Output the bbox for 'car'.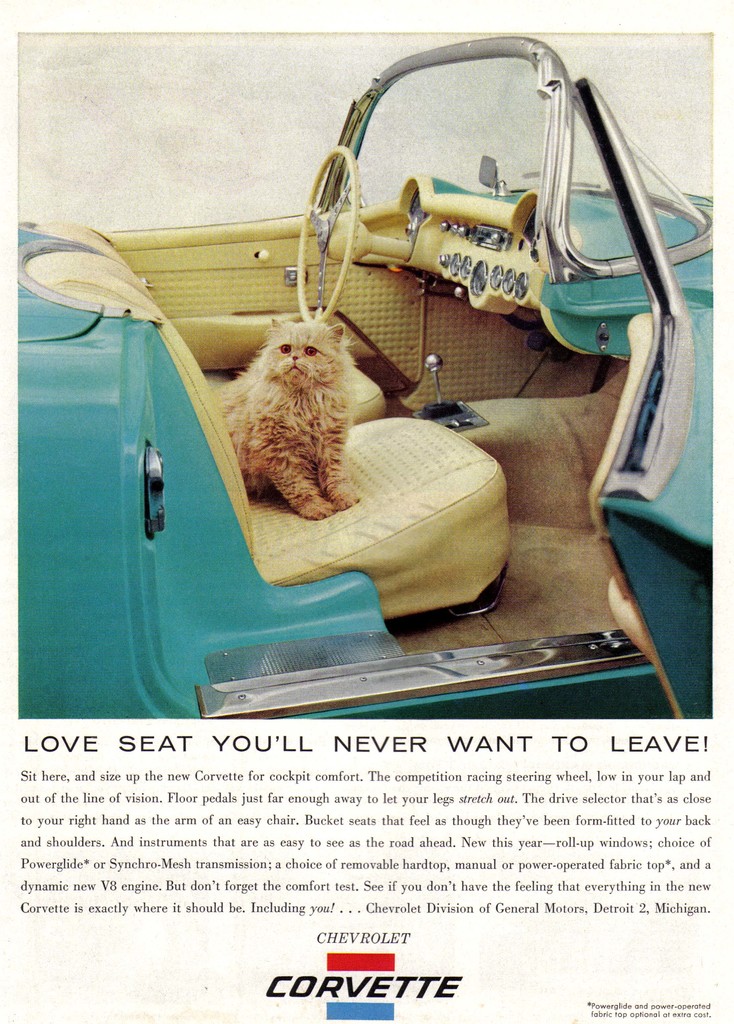
bbox(24, 17, 733, 744).
